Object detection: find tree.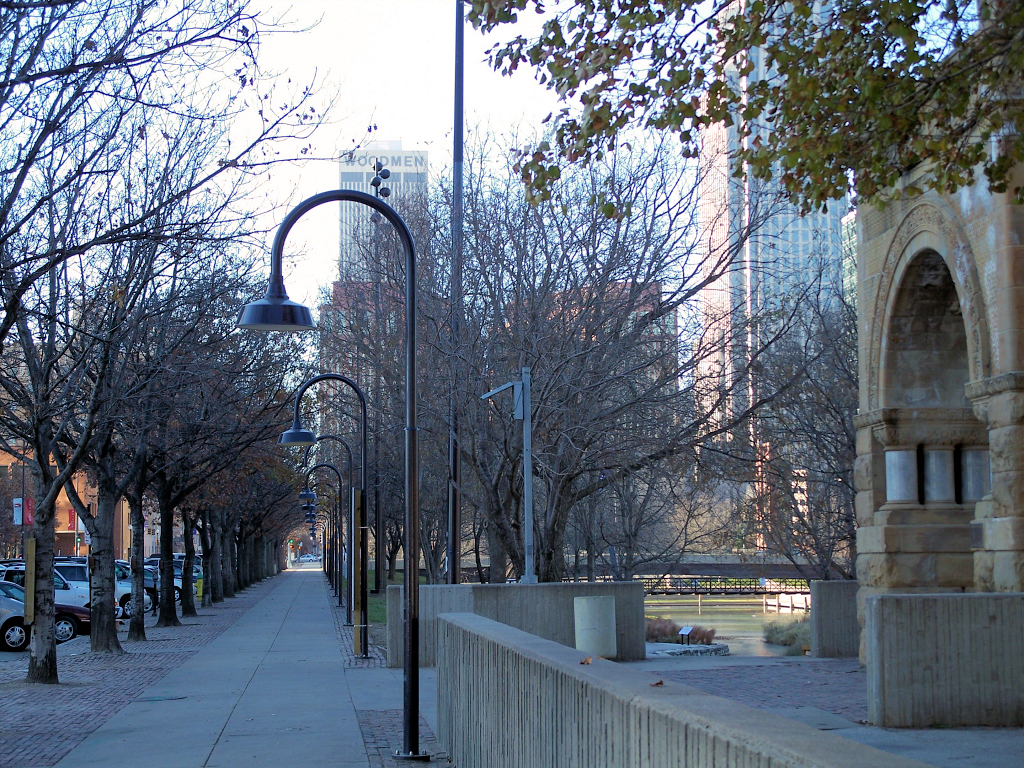
pyautogui.locateOnScreen(173, 338, 220, 624).
